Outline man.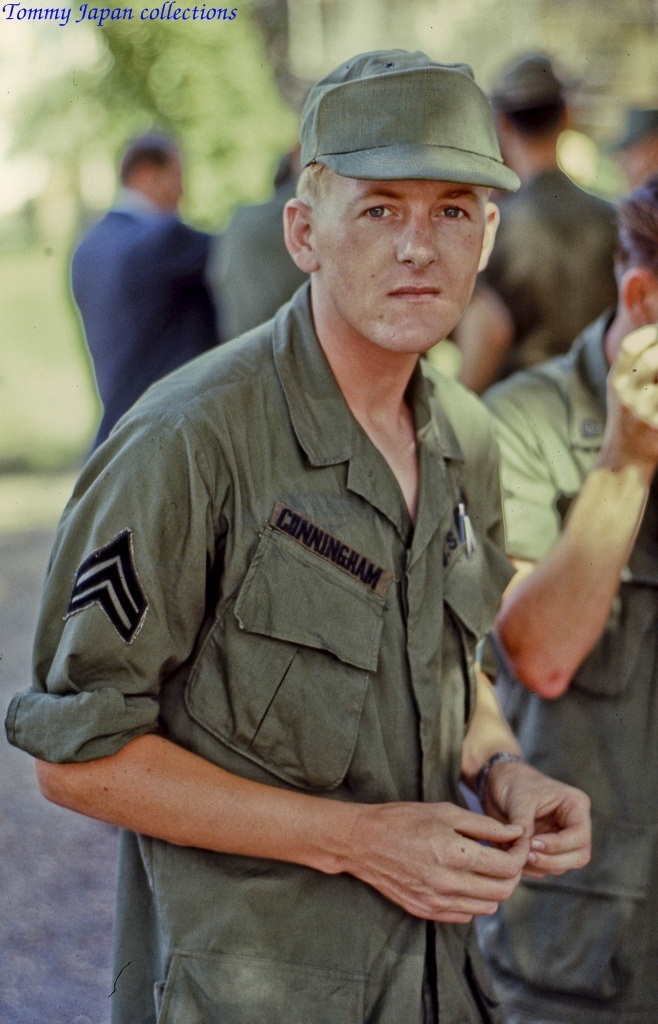
Outline: [42, 18, 602, 998].
